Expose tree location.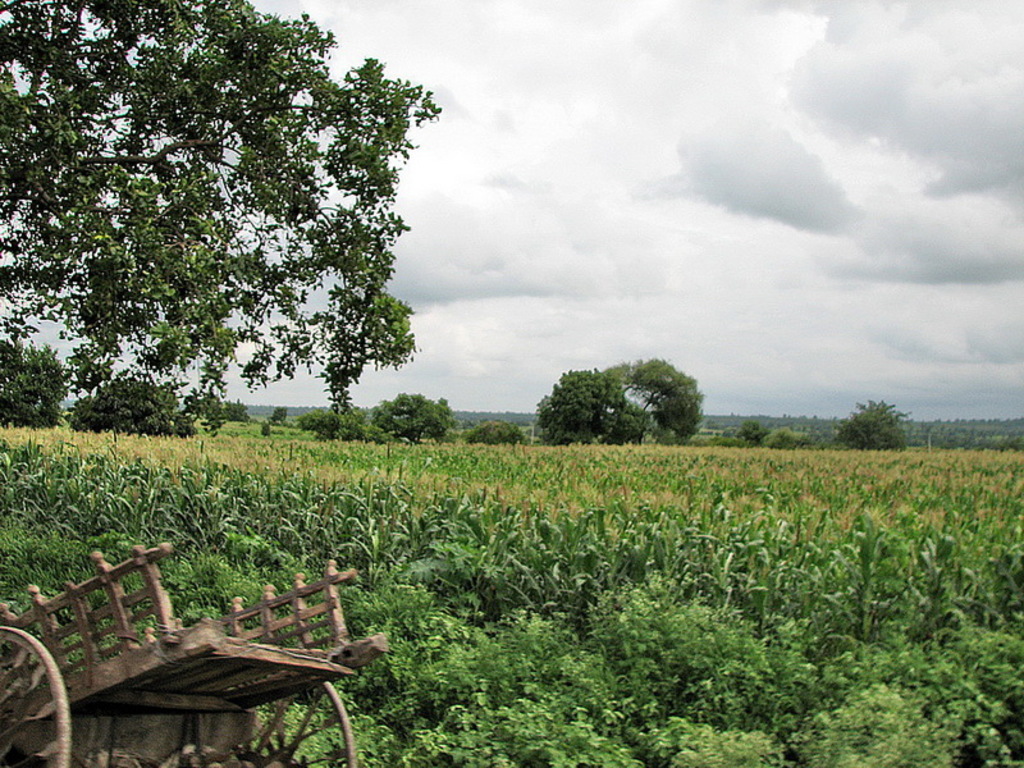
Exposed at BBox(836, 394, 918, 454).
